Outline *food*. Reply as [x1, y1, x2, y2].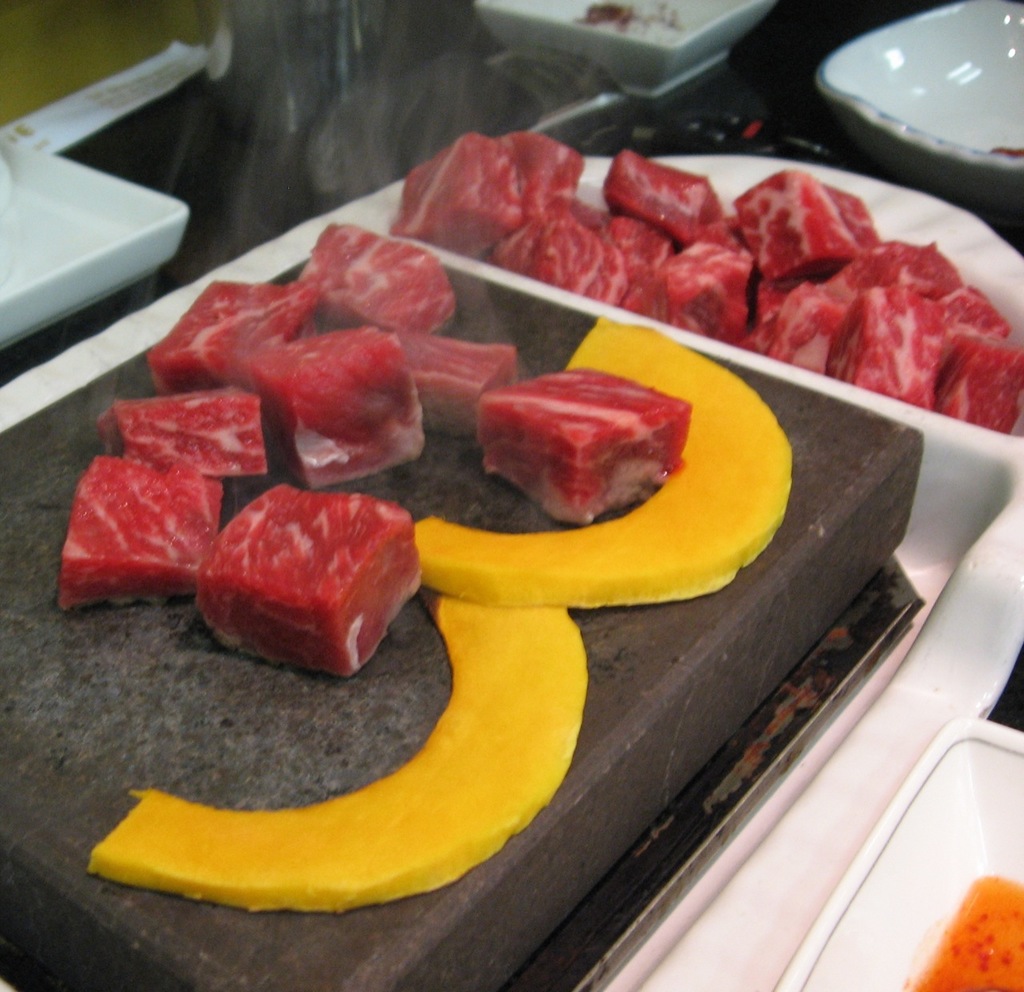
[300, 222, 460, 337].
